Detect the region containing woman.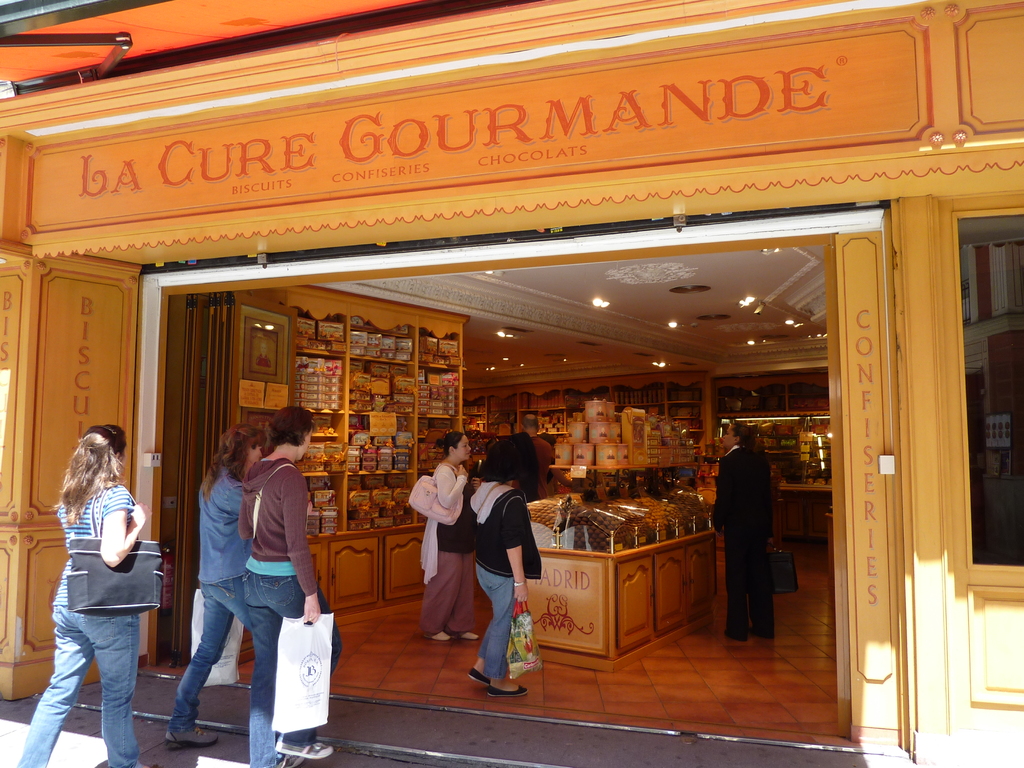
box(472, 434, 546, 703).
